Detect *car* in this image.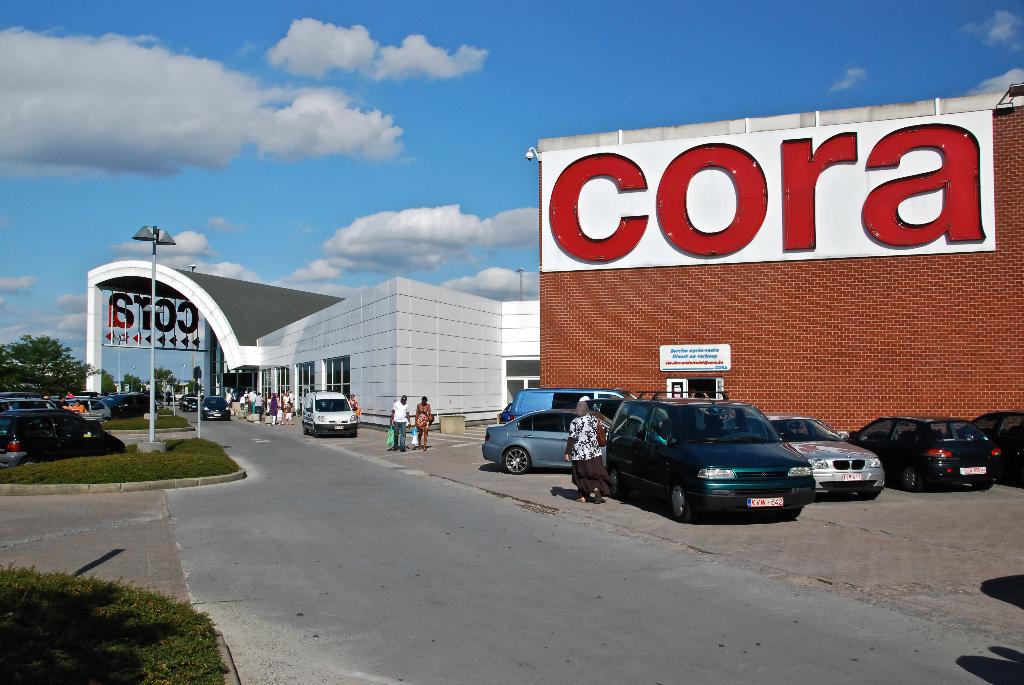
Detection: (left=165, top=391, right=174, bottom=402).
